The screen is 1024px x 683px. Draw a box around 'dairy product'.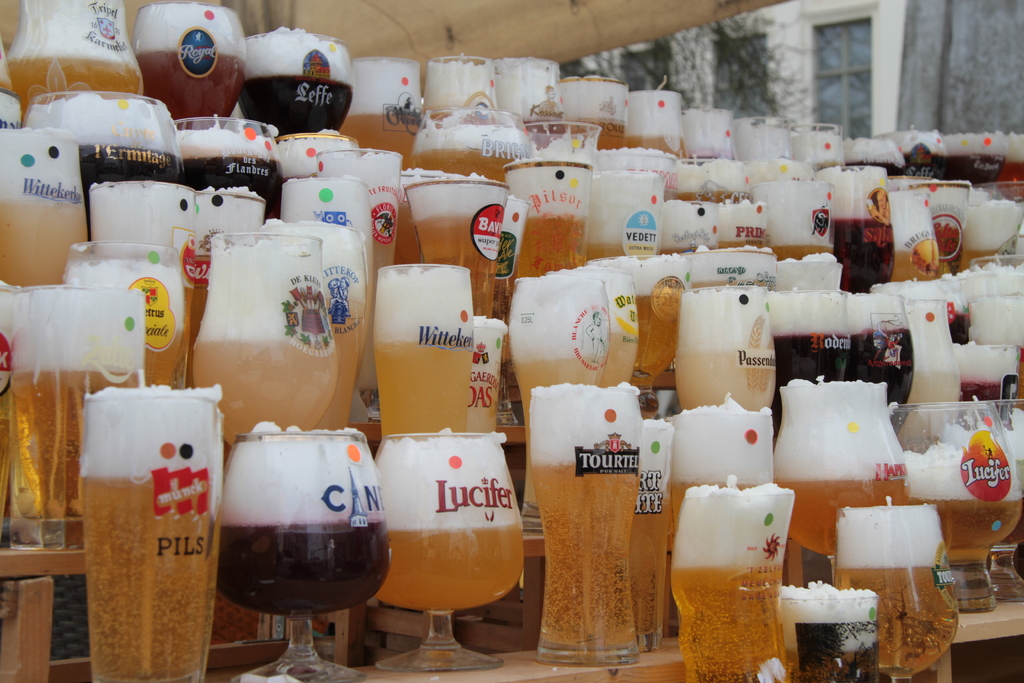
bbox(92, 183, 180, 263).
